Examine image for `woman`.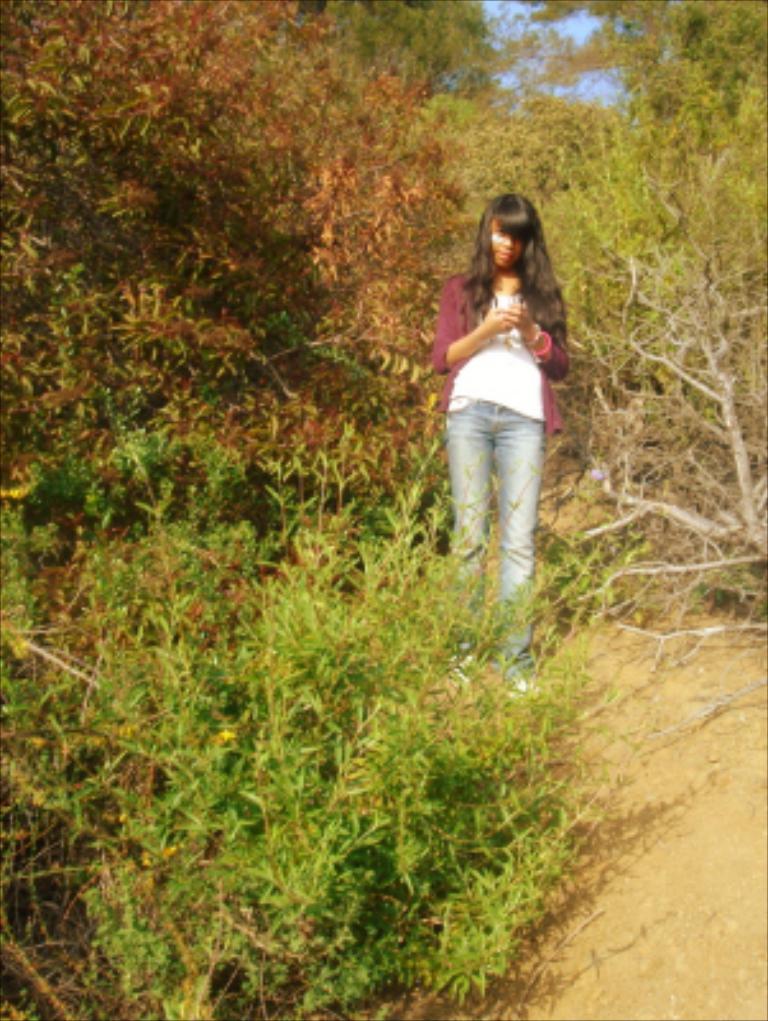
Examination result: detection(424, 158, 577, 653).
